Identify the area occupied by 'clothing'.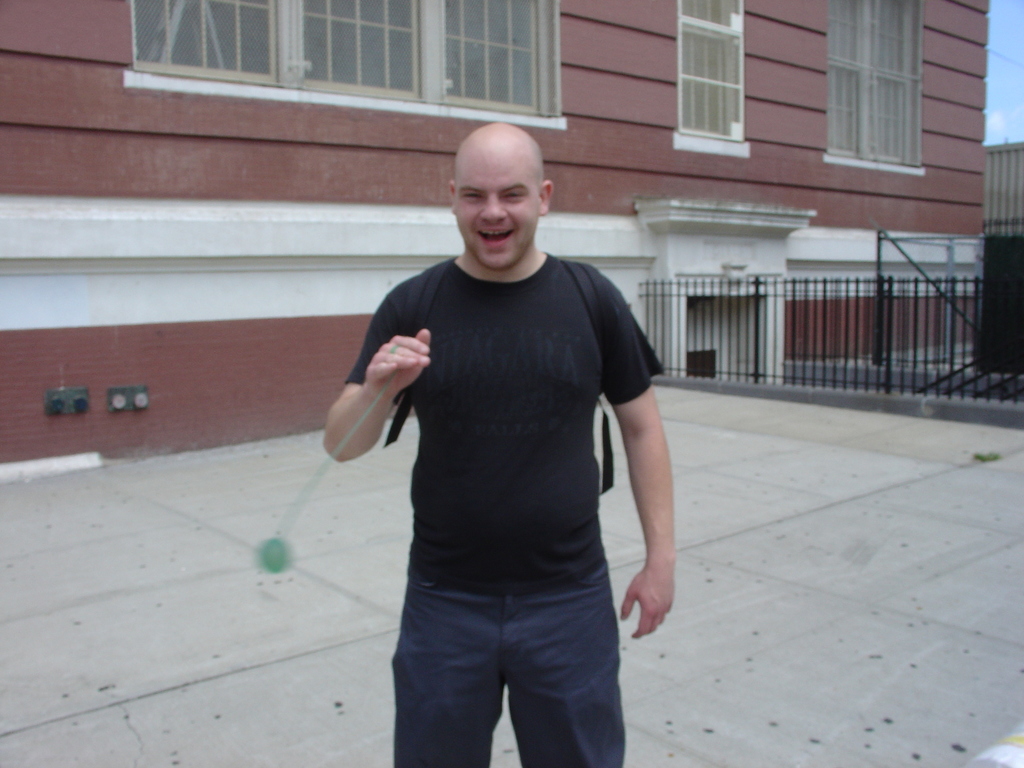
Area: detection(345, 196, 660, 695).
